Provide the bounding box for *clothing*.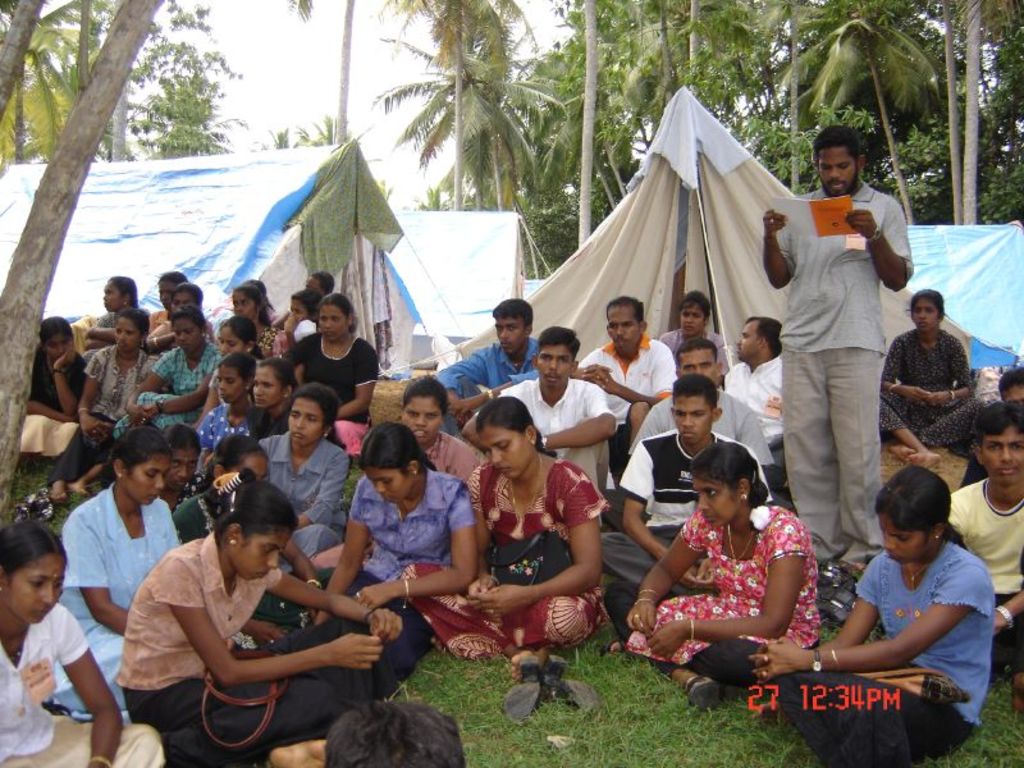
left=772, top=148, right=906, bottom=566.
